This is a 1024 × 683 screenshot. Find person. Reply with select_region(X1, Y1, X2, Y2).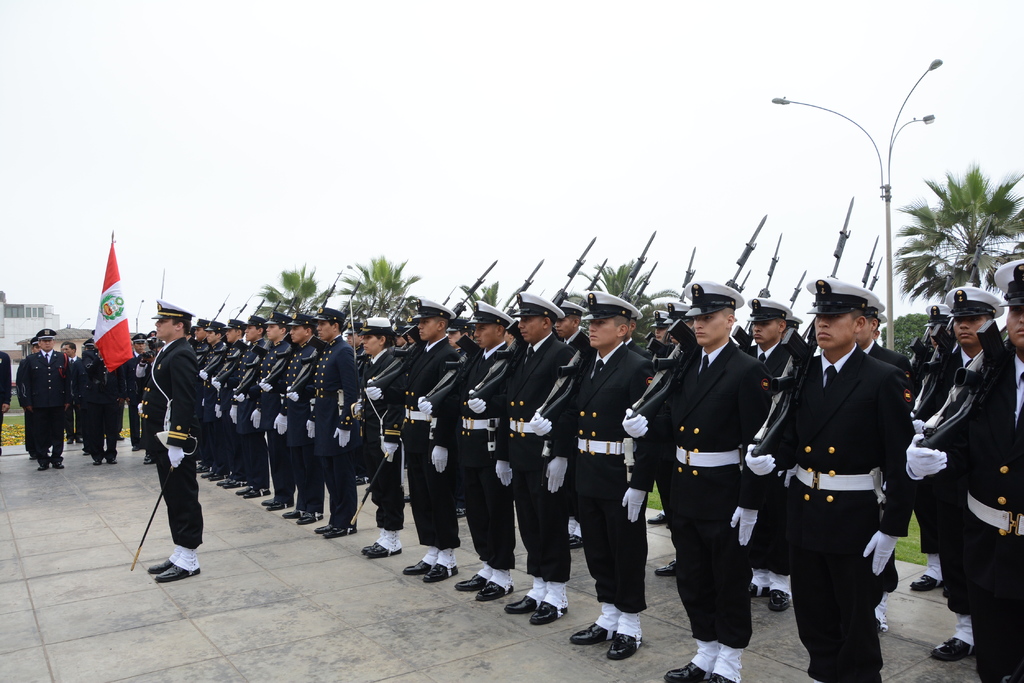
select_region(14, 328, 65, 466).
